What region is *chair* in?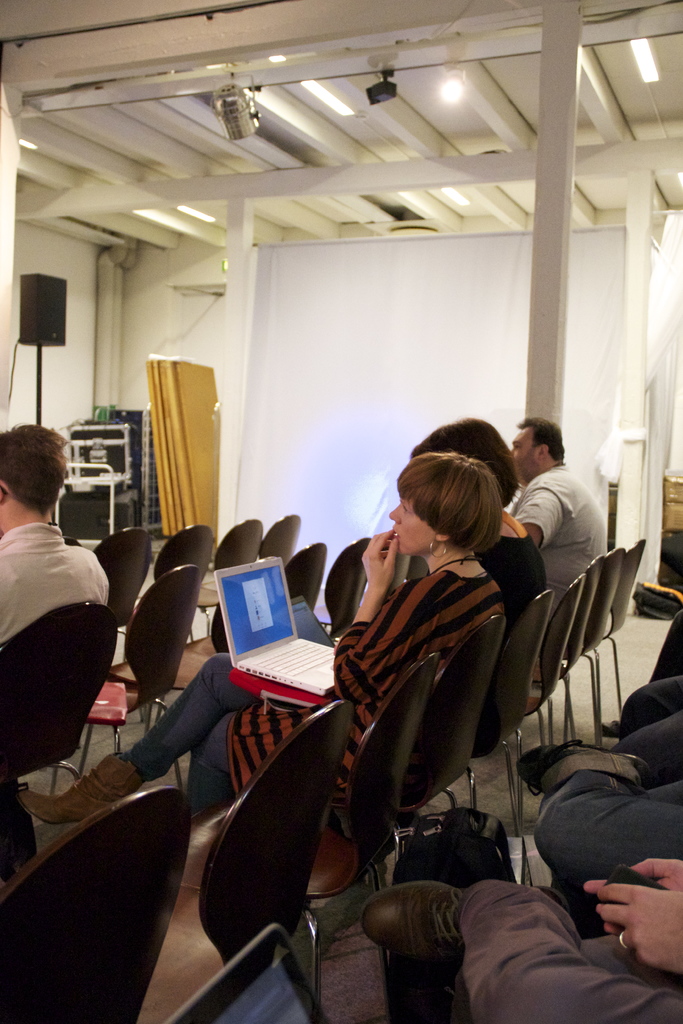
left=455, top=588, right=549, bottom=847.
